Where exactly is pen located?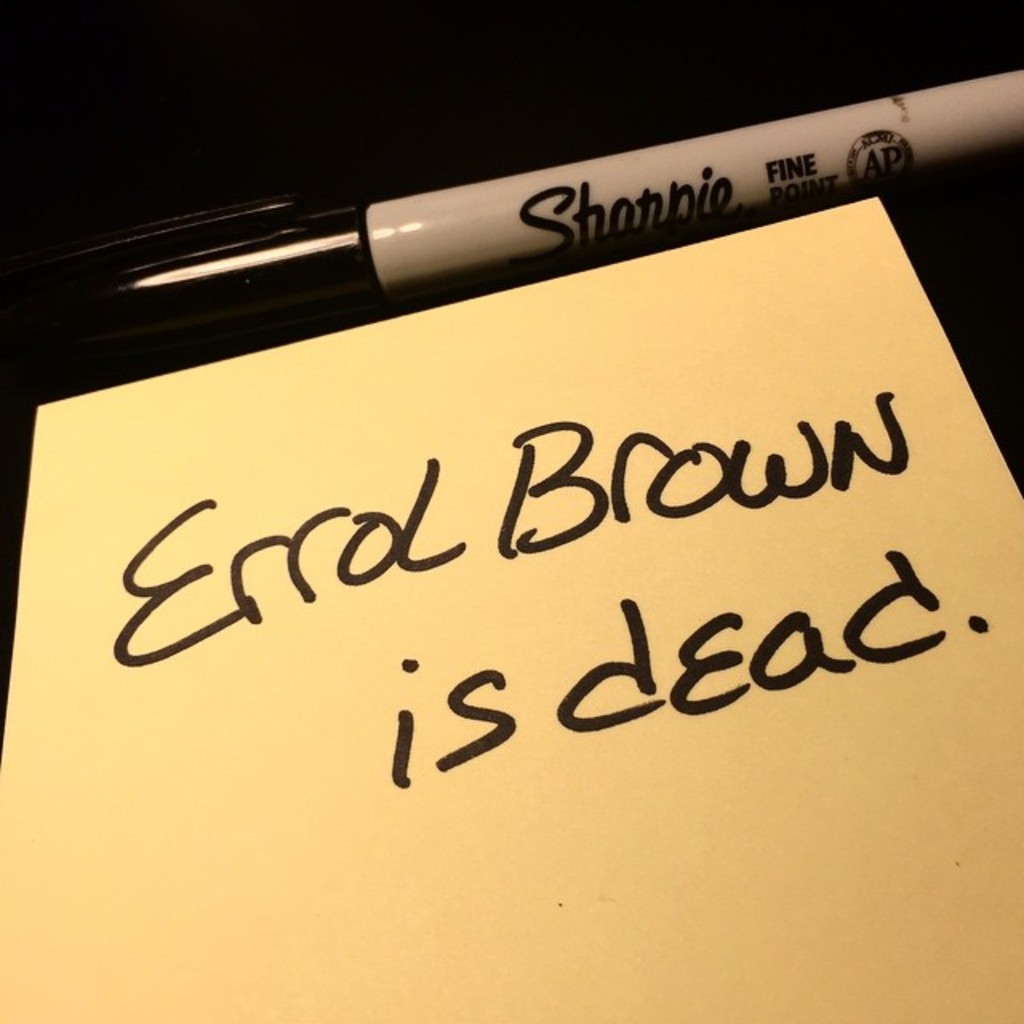
Its bounding box is [66, 67, 1022, 326].
